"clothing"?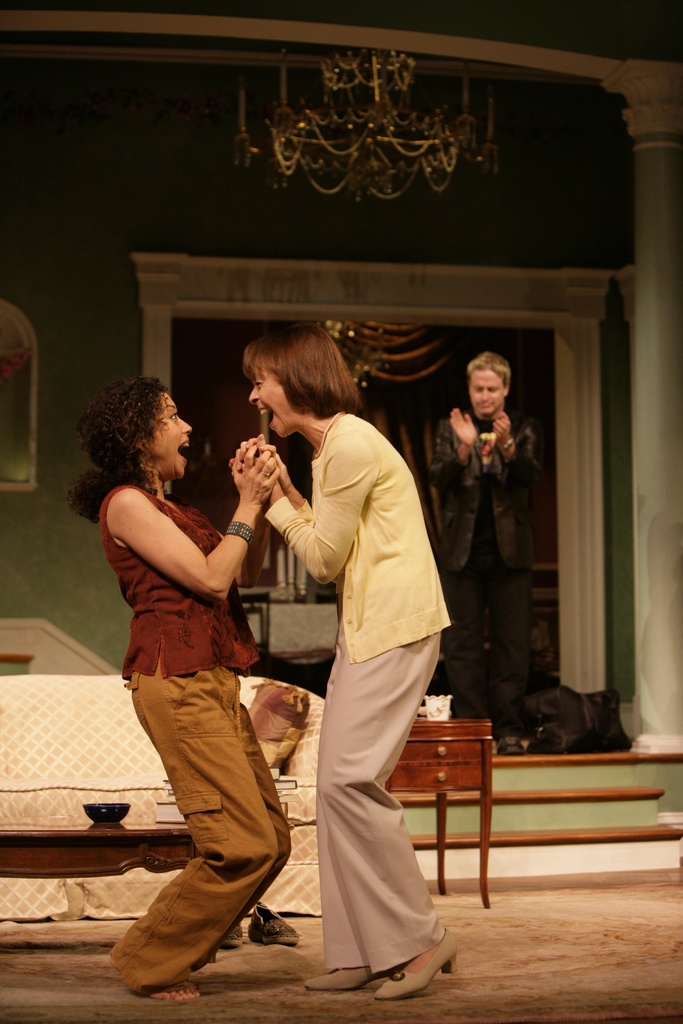
x1=436 y1=404 x2=537 y2=728
